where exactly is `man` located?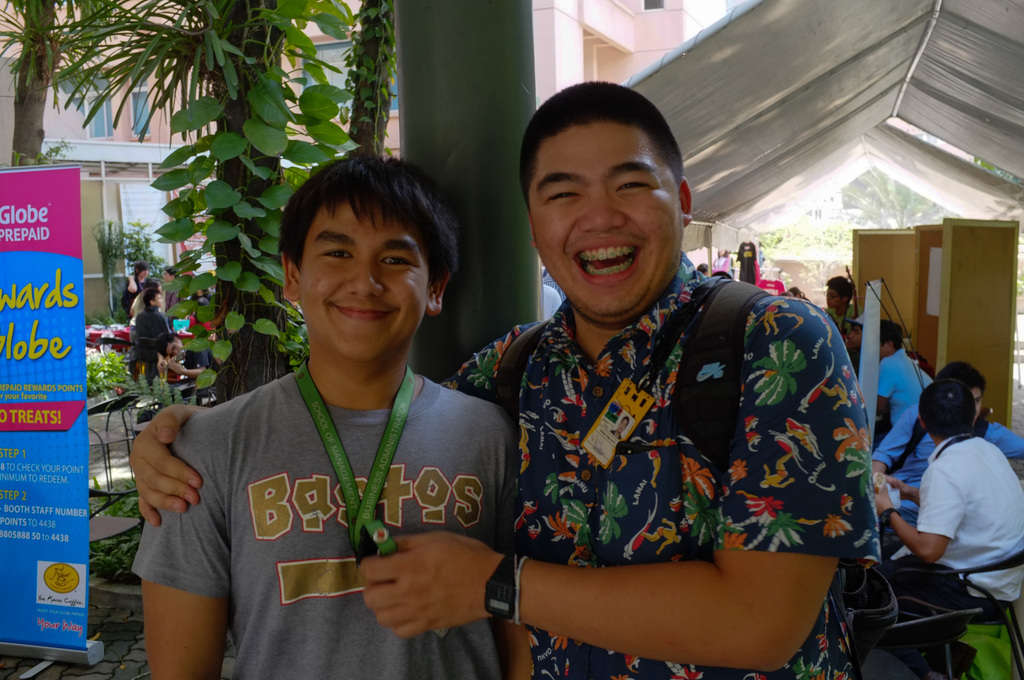
Its bounding box is bbox(864, 359, 1023, 553).
